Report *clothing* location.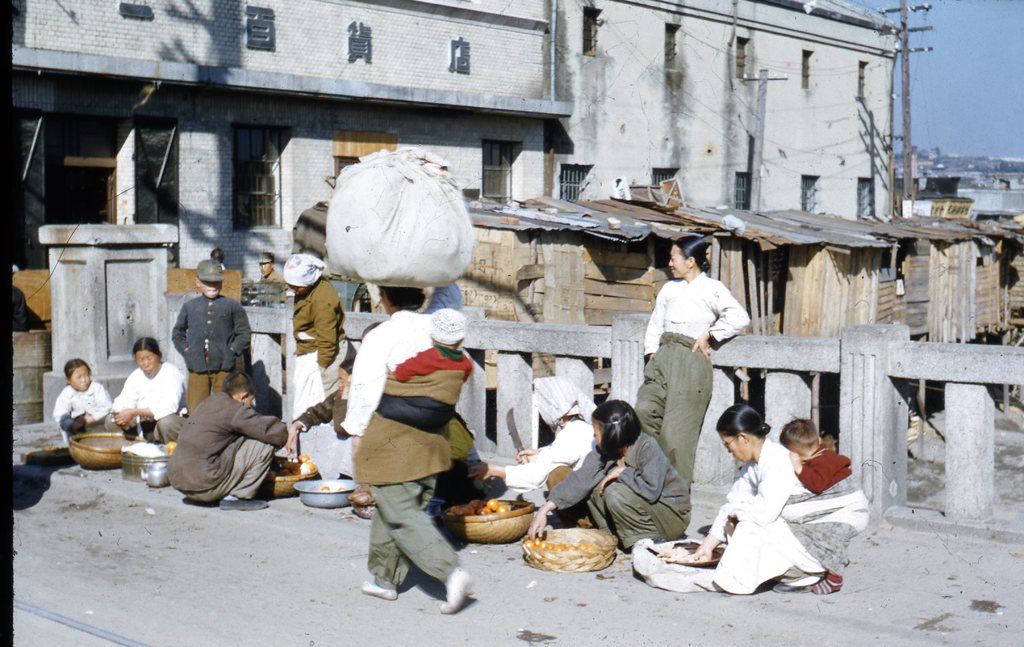
Report: {"left": 115, "top": 360, "right": 191, "bottom": 440}.
